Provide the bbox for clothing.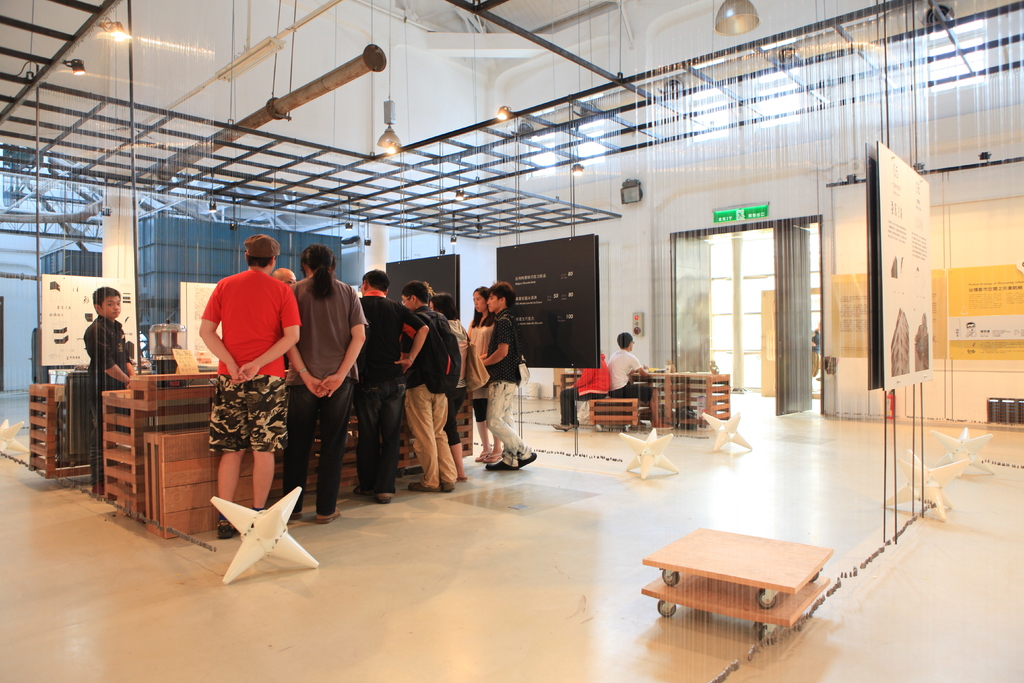
{"x1": 607, "y1": 342, "x2": 652, "y2": 404}.
